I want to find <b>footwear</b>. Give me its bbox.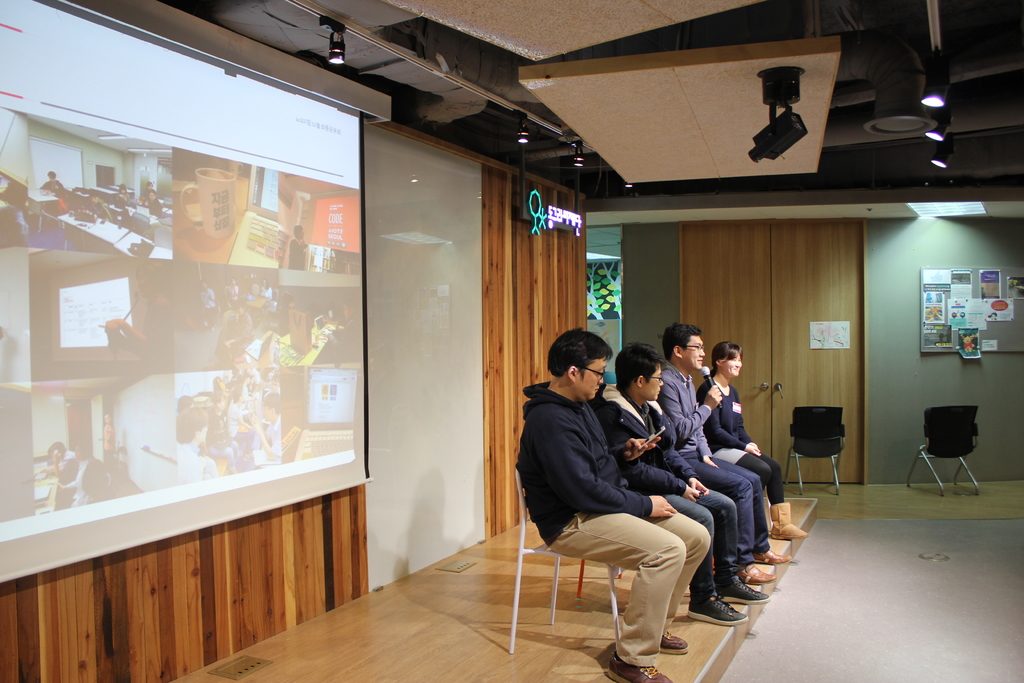
<bbox>744, 564, 776, 582</bbox>.
